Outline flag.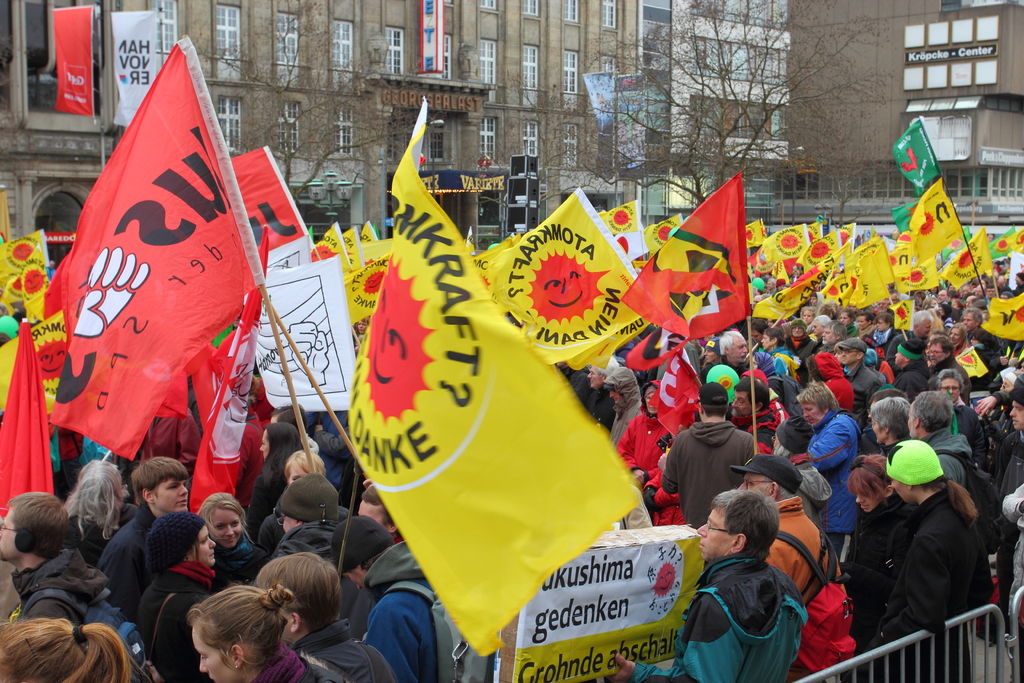
Outline: pyautogui.locateOnScreen(869, 239, 897, 286).
